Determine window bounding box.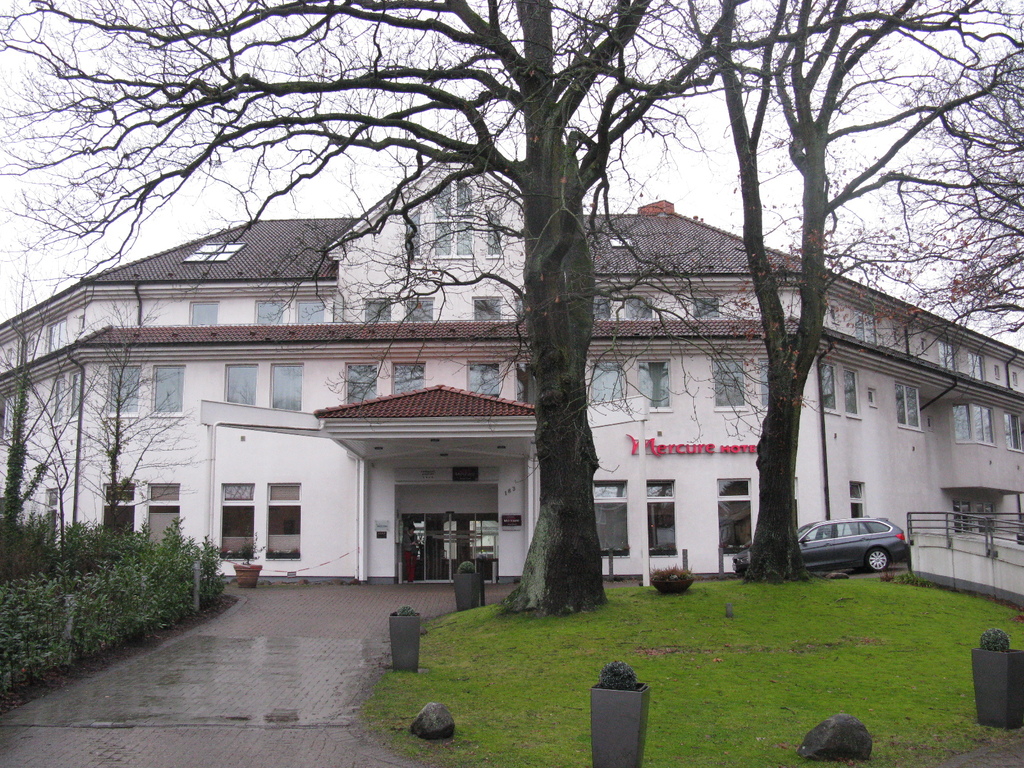
Determined: pyautogui.locateOnScreen(406, 297, 437, 321).
